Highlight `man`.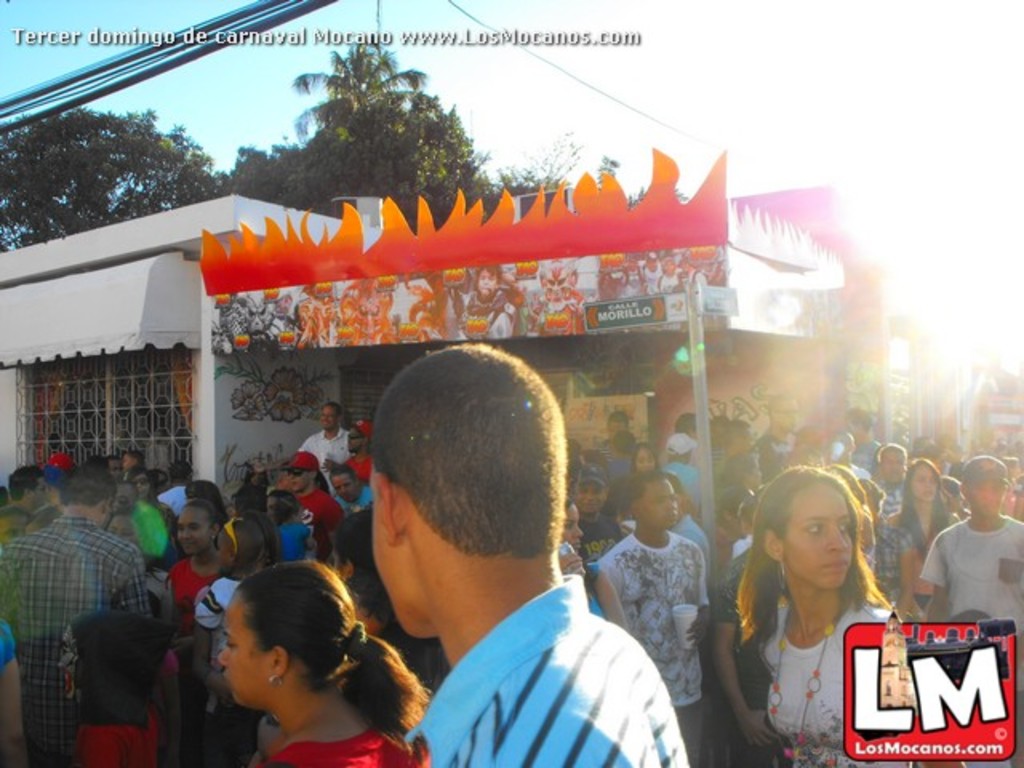
Highlighted region: bbox=(666, 430, 706, 509).
